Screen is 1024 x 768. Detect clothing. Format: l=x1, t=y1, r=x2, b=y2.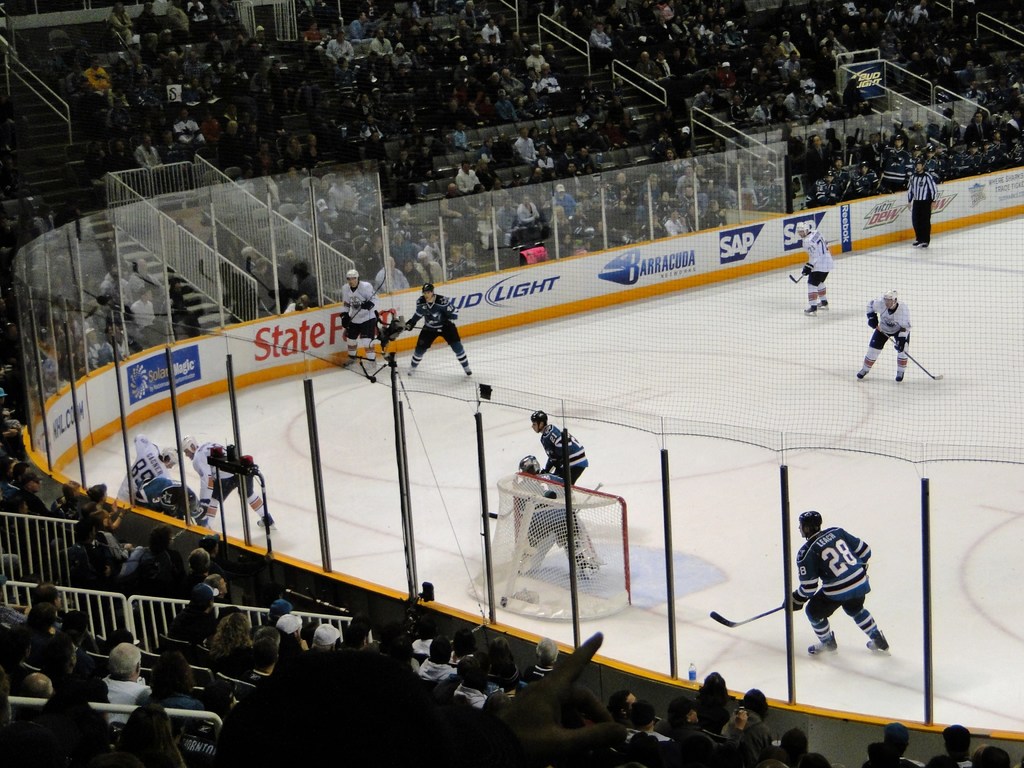
l=102, t=671, r=146, b=721.
